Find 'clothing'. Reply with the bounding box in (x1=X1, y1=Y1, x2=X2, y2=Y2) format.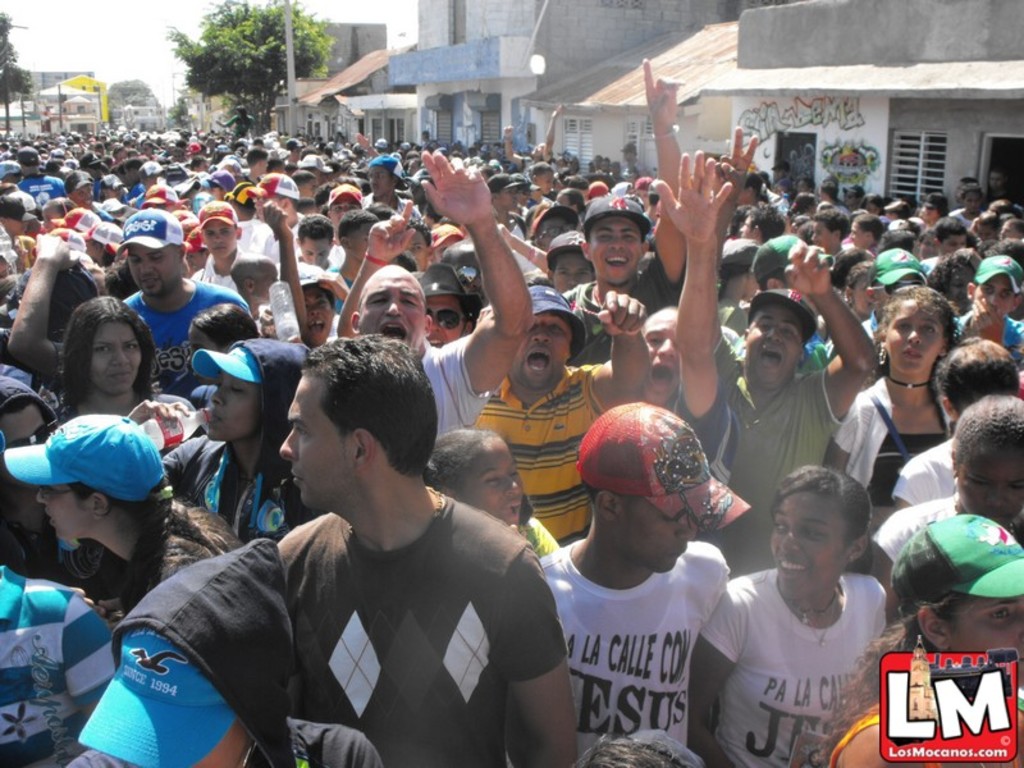
(x1=504, y1=515, x2=557, y2=561).
